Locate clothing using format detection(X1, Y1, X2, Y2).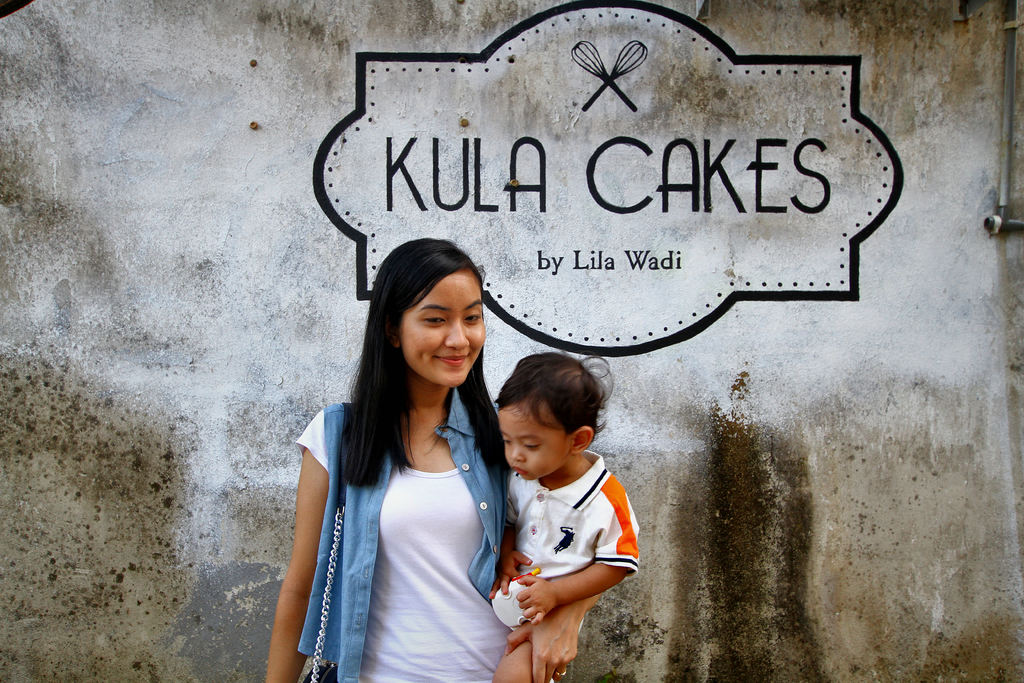
detection(287, 402, 513, 682).
